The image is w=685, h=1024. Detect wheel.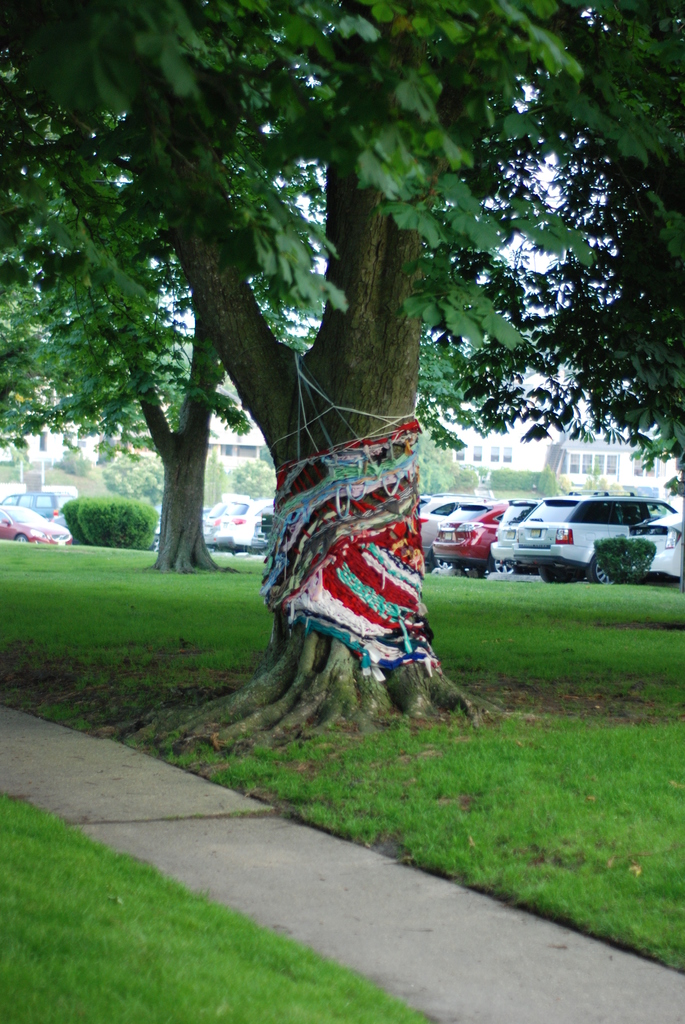
Detection: 585, 554, 611, 586.
